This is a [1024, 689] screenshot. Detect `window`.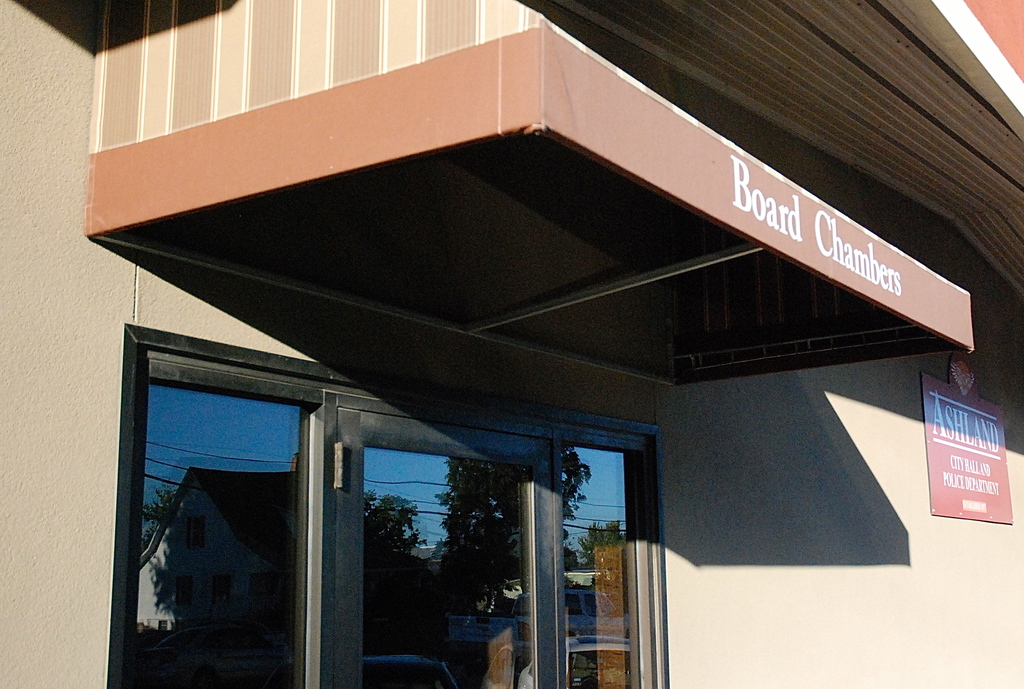
box=[145, 358, 638, 658].
